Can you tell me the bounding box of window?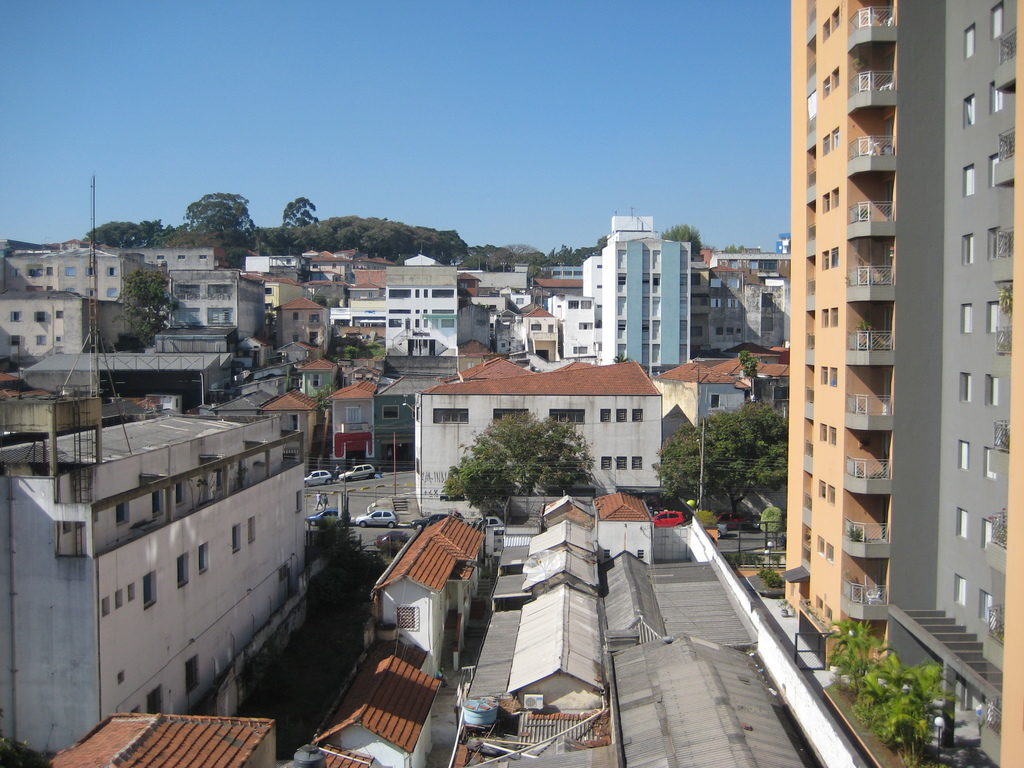
pyautogui.locateOnScreen(956, 94, 975, 127).
